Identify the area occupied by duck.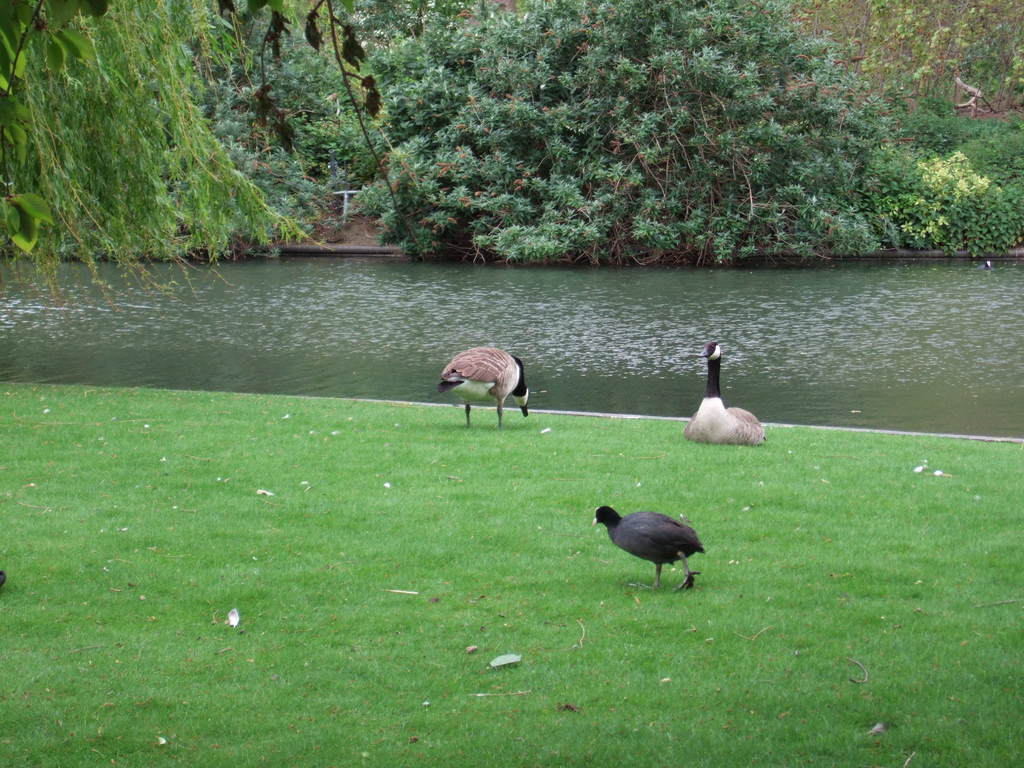
Area: box=[584, 506, 717, 596].
